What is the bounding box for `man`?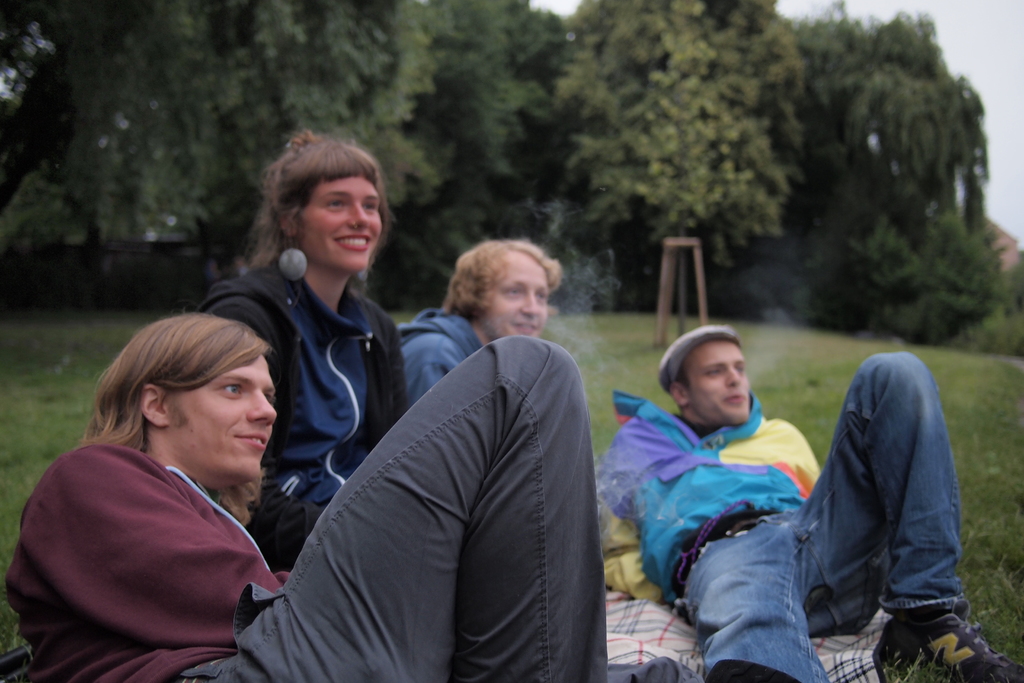
601:306:1020:682.
